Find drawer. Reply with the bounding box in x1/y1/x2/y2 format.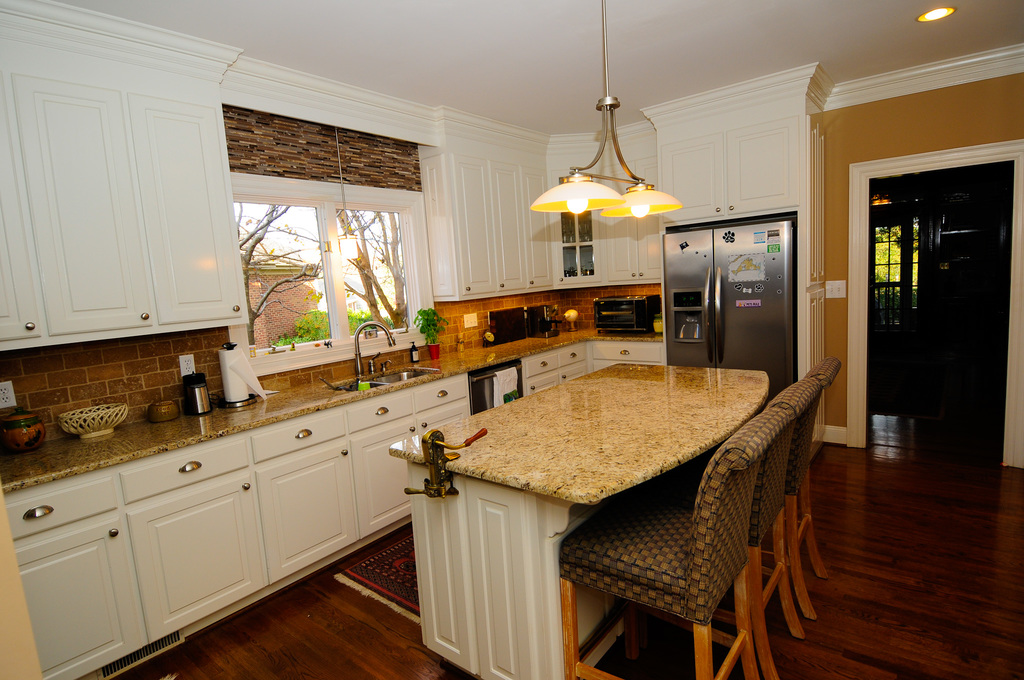
586/343/661/361.
